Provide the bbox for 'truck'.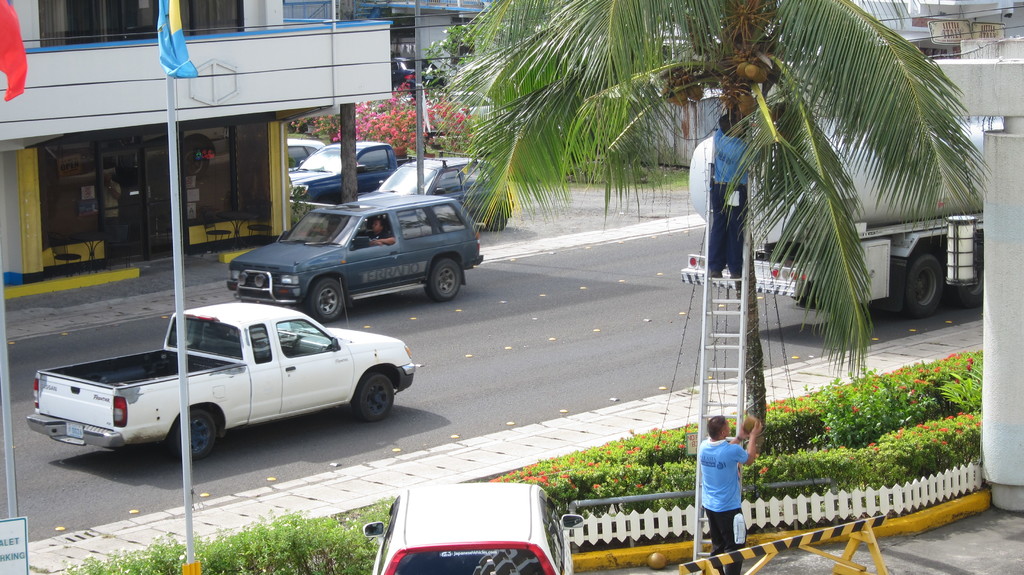
l=19, t=305, r=413, b=462.
